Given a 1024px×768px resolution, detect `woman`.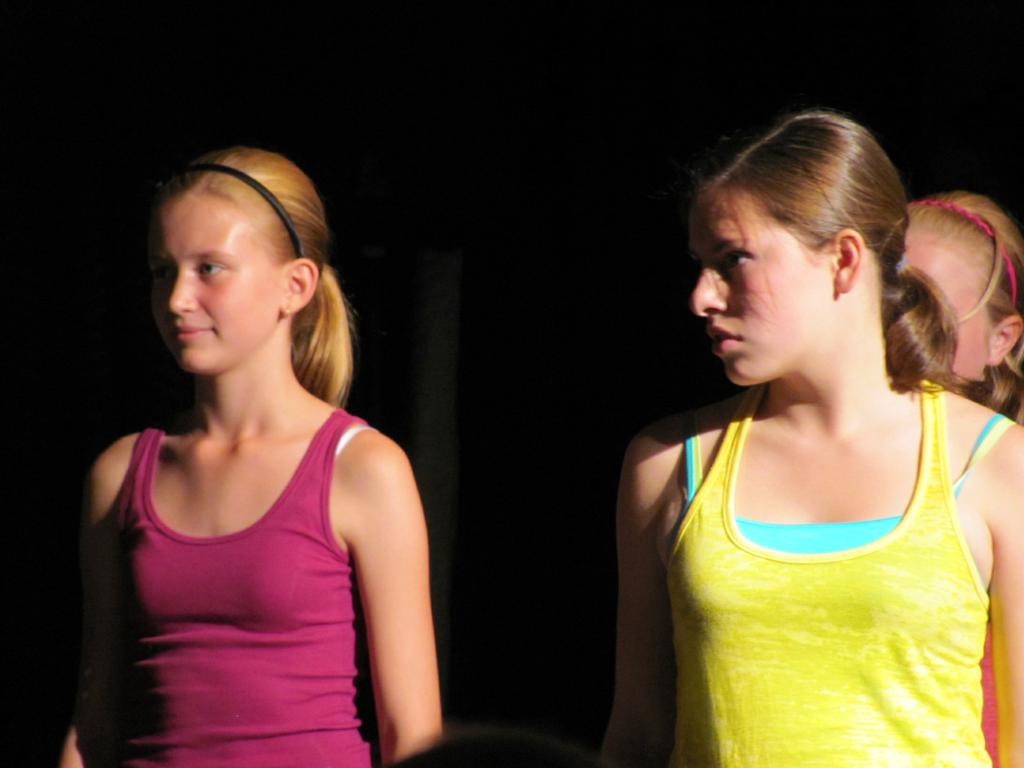
box=[902, 184, 1023, 767].
